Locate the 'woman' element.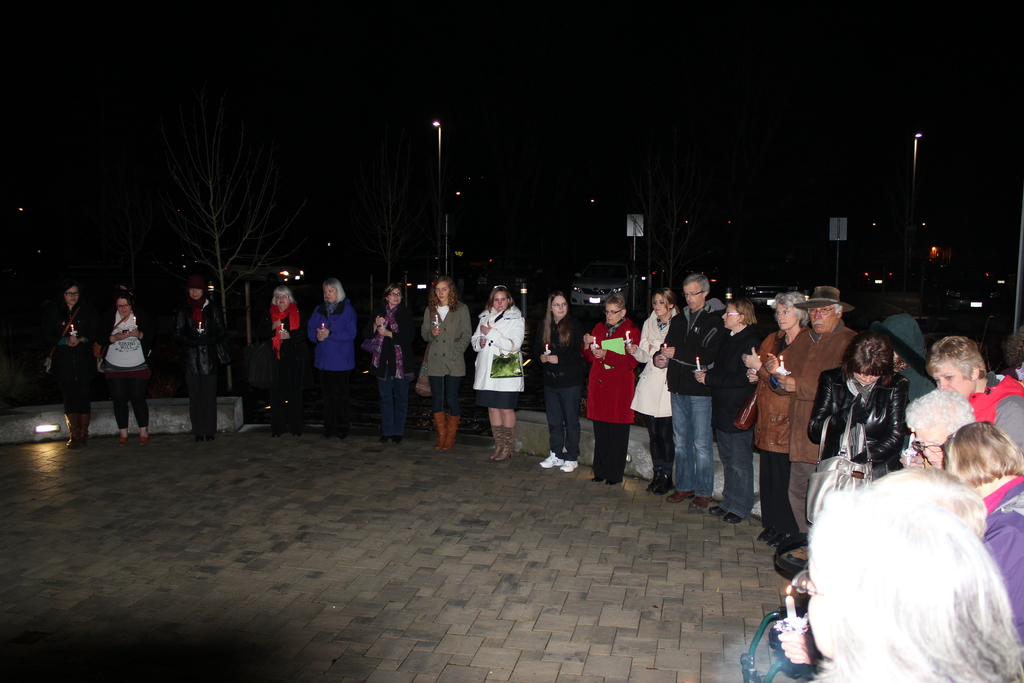
Element bbox: <region>806, 328, 911, 508</region>.
